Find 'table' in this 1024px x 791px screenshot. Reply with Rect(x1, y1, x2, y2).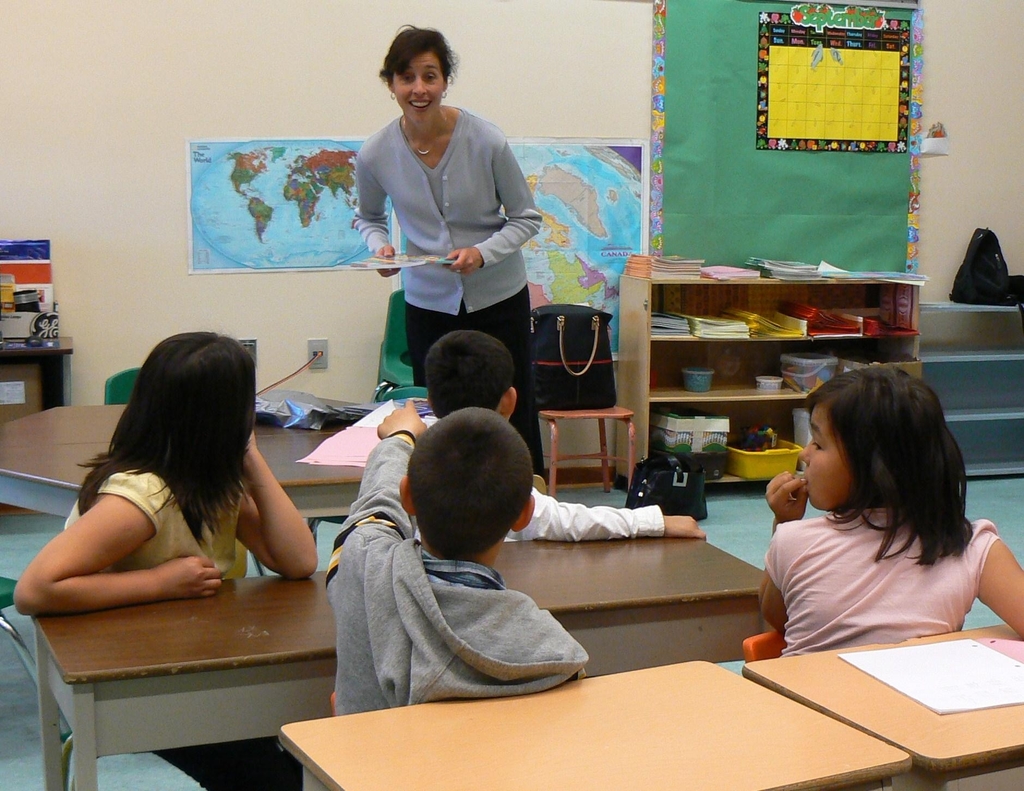
Rect(30, 524, 765, 789).
